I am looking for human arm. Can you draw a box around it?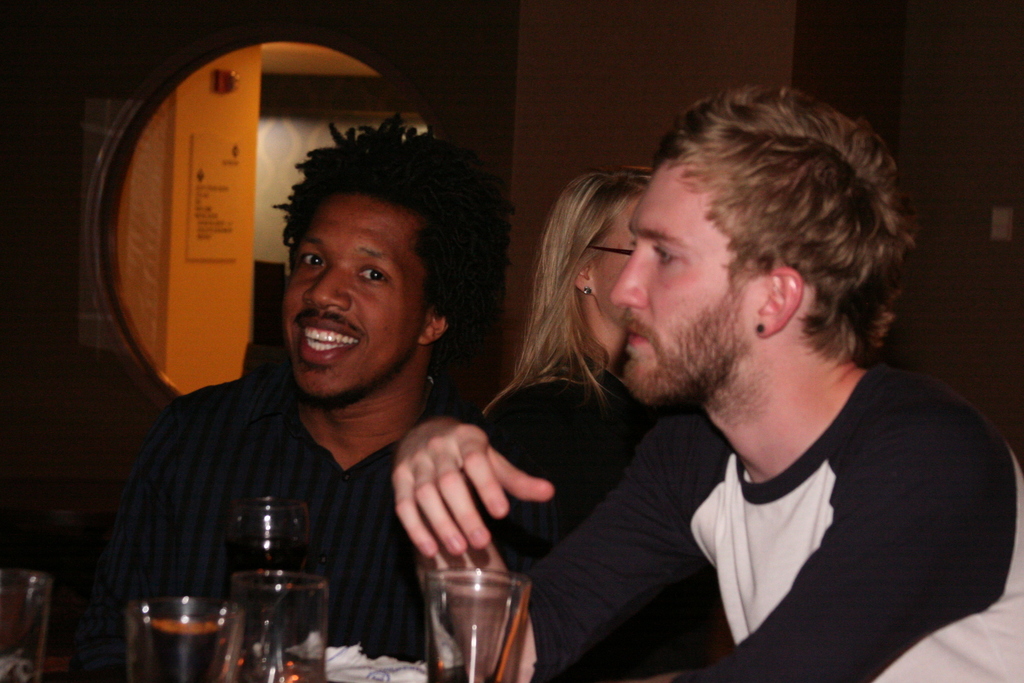
Sure, the bounding box is select_region(96, 402, 173, 658).
